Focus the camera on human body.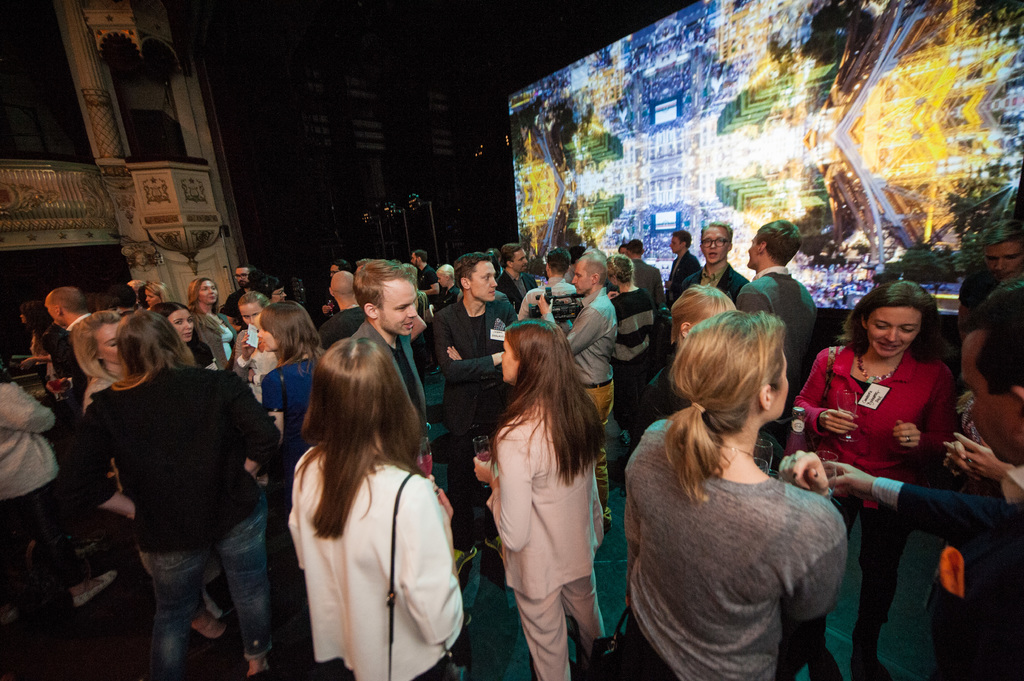
Focus region: (560, 243, 625, 426).
